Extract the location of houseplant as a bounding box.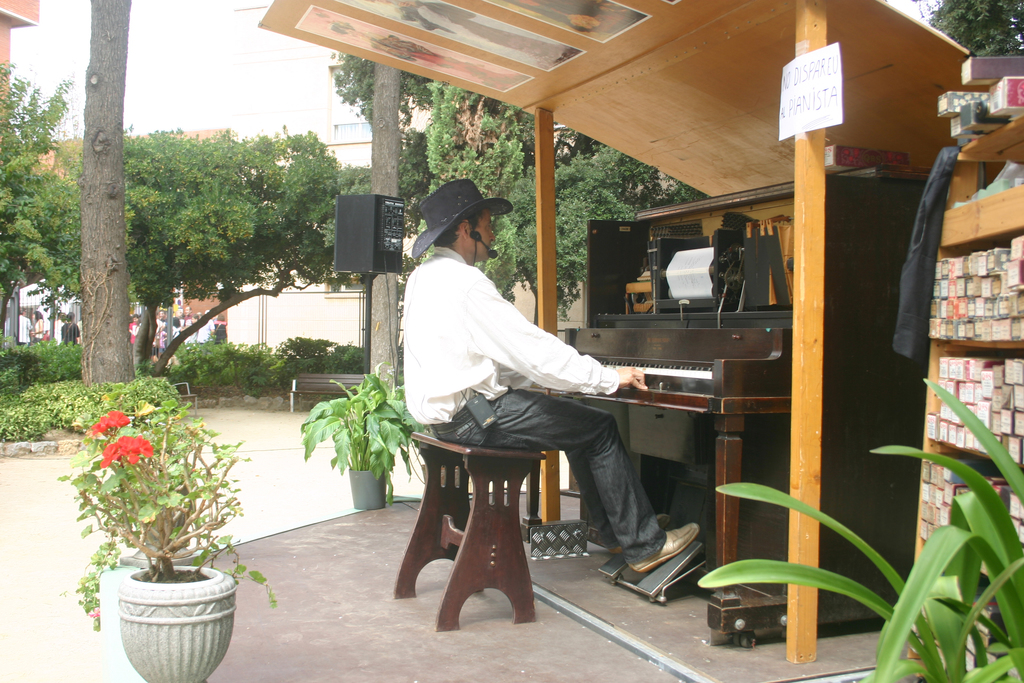
49/399/280/682.
